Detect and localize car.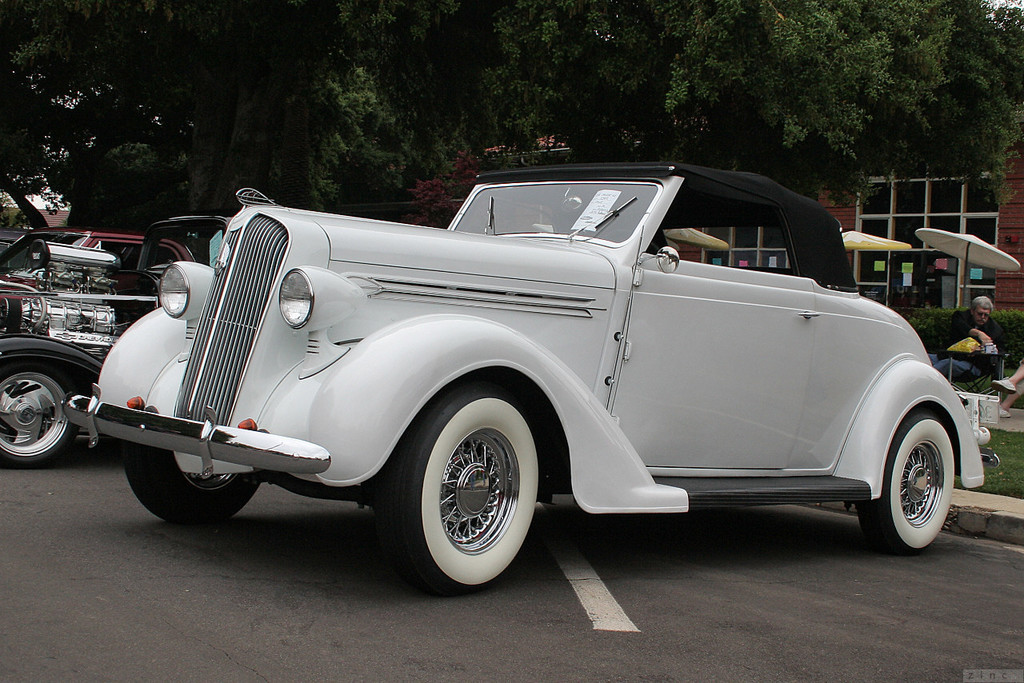
Localized at box=[0, 218, 233, 472].
